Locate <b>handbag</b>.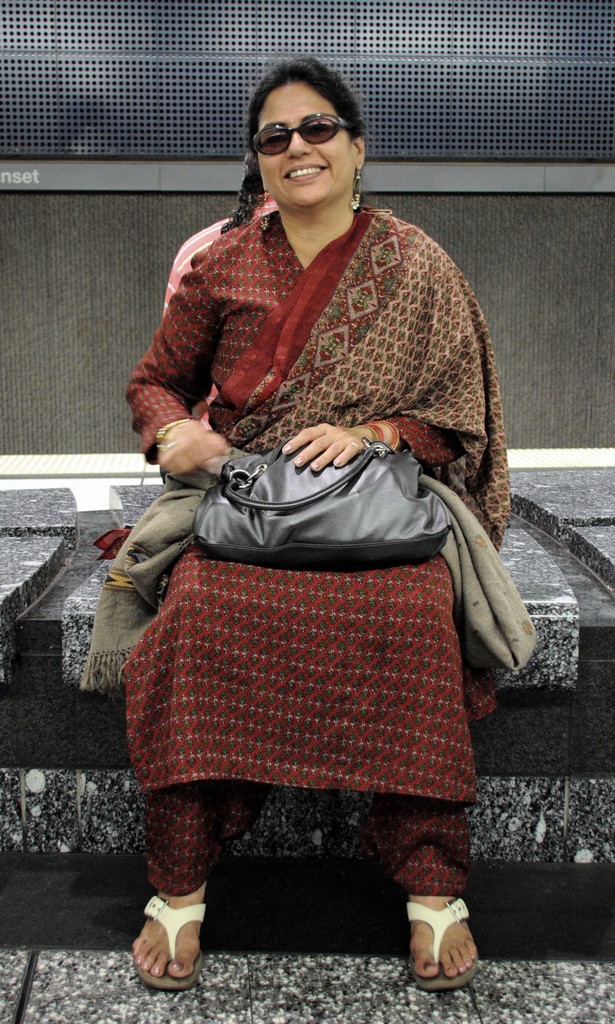
Bounding box: [191,449,454,568].
